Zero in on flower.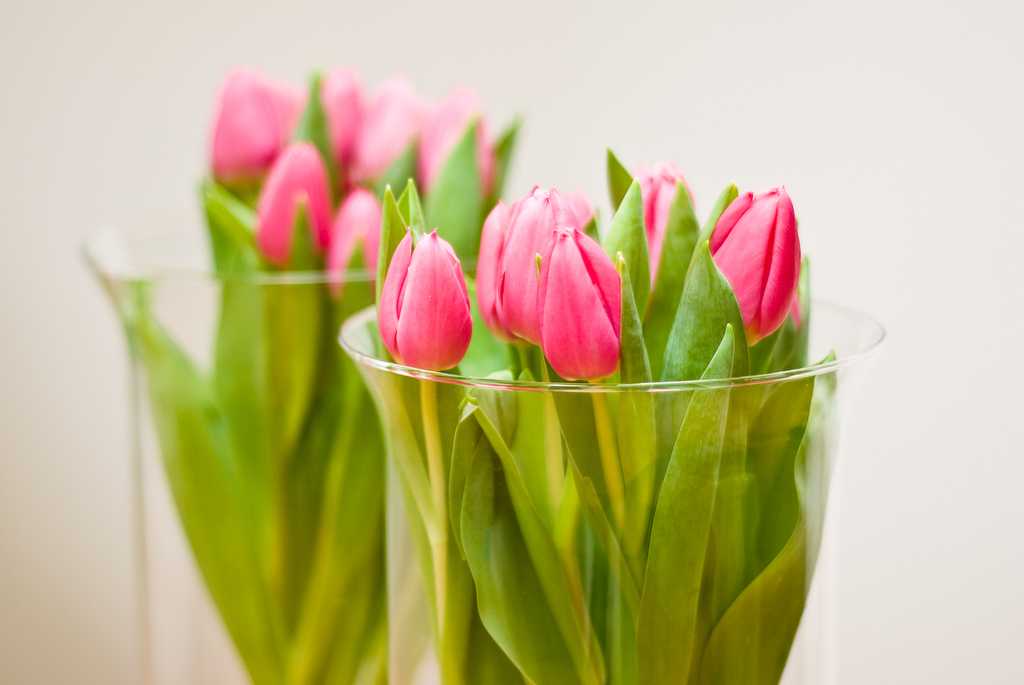
Zeroed in: BBox(550, 223, 622, 380).
